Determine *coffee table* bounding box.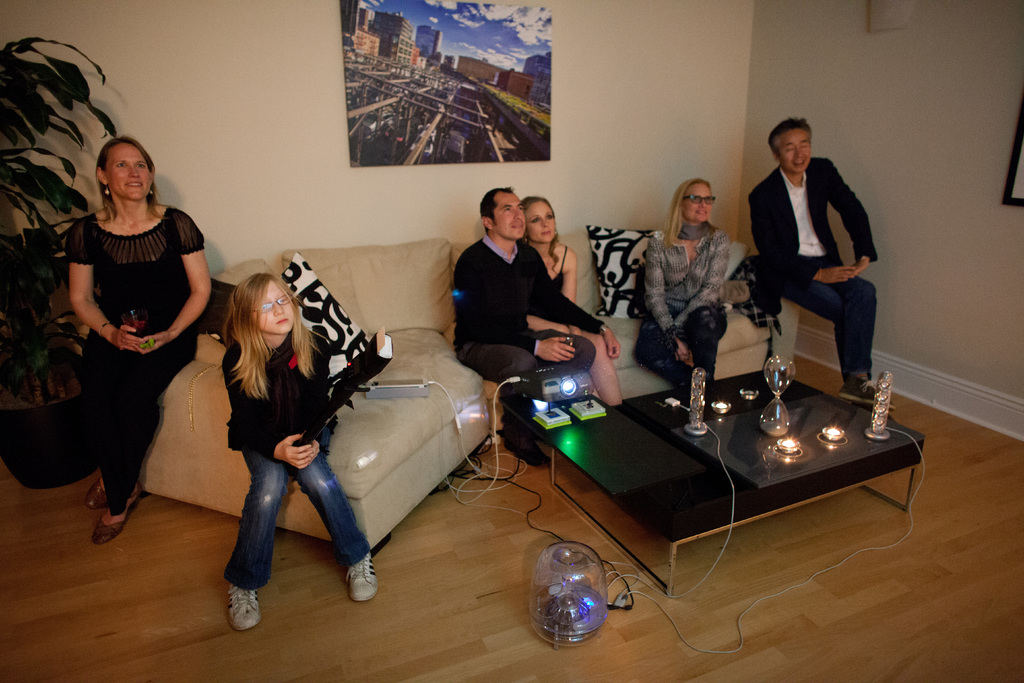
Determined: locate(520, 368, 922, 565).
